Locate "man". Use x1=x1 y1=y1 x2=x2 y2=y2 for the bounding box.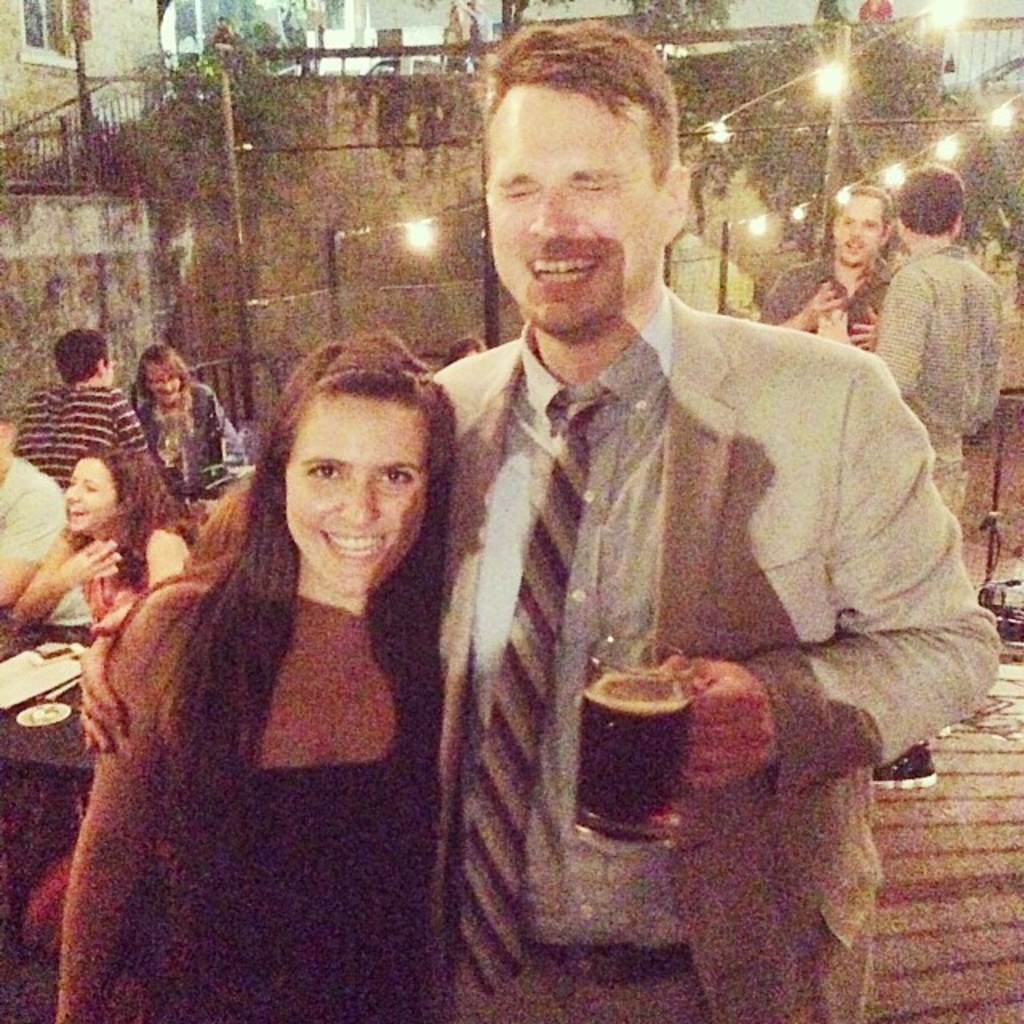
x1=77 y1=10 x2=995 y2=1022.
